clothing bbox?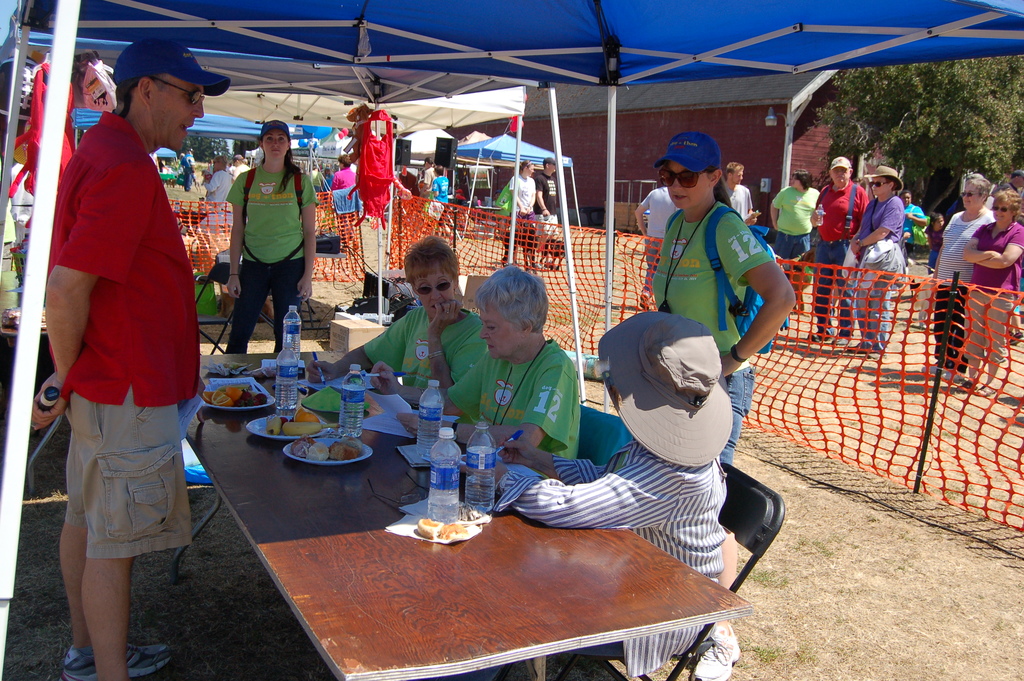
<region>653, 198, 770, 466</region>
